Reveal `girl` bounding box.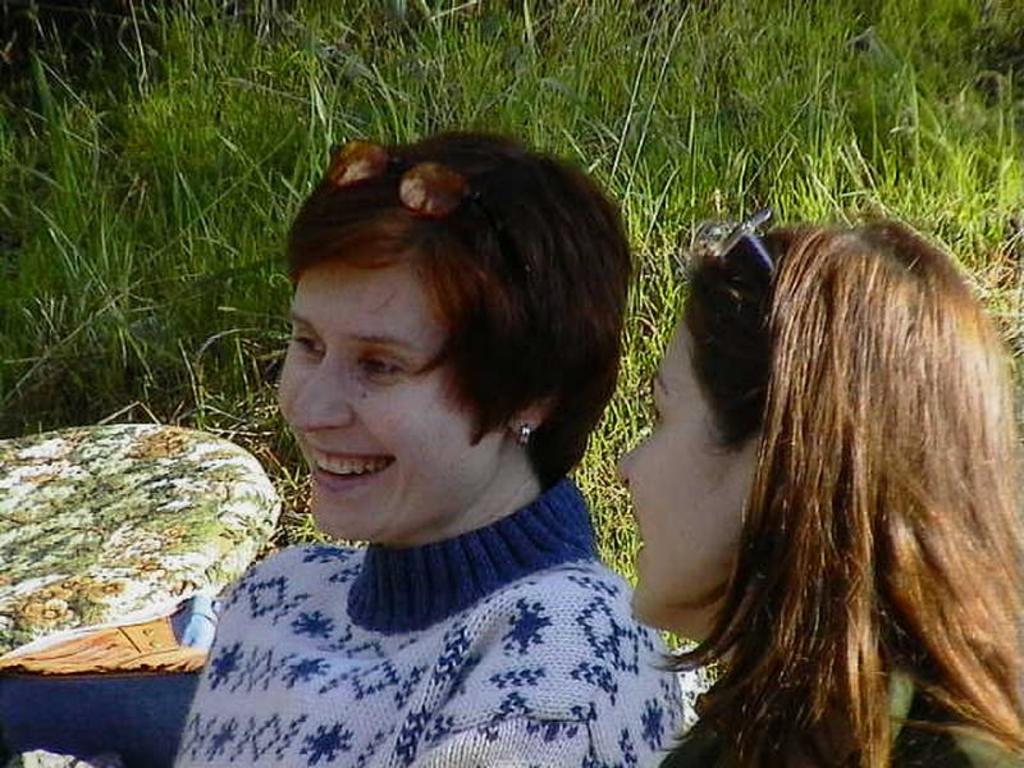
Revealed: 614 216 1023 767.
